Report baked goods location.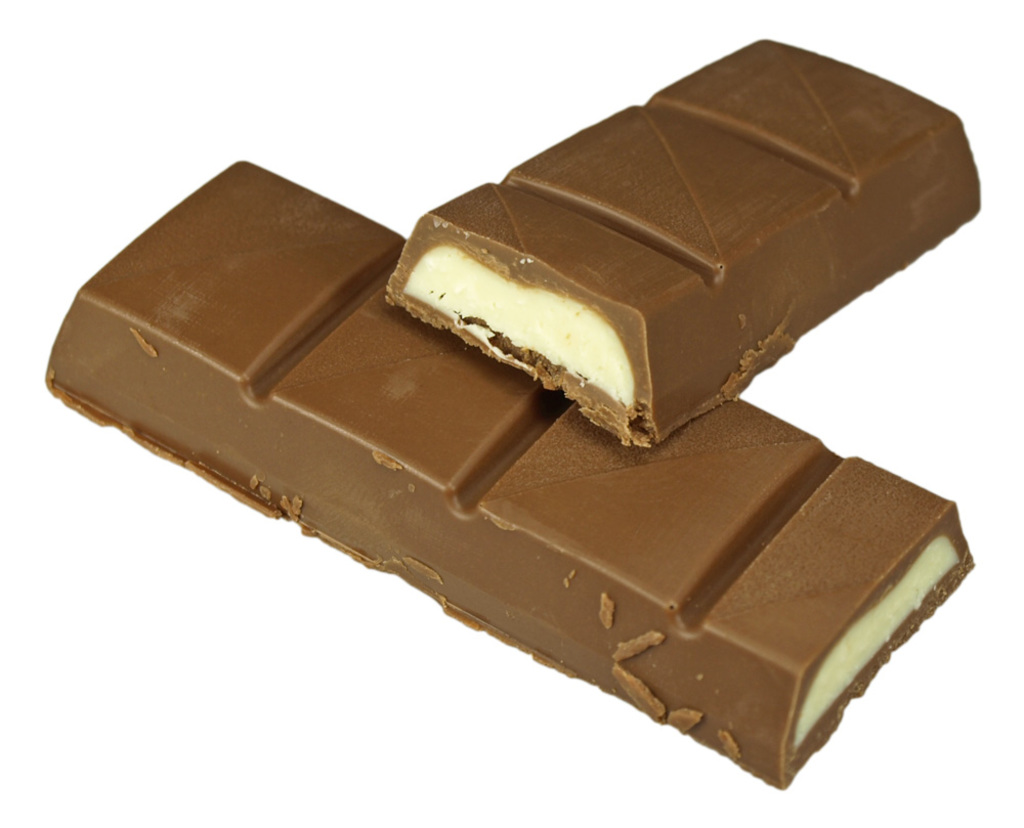
Report: box=[340, 81, 993, 422].
